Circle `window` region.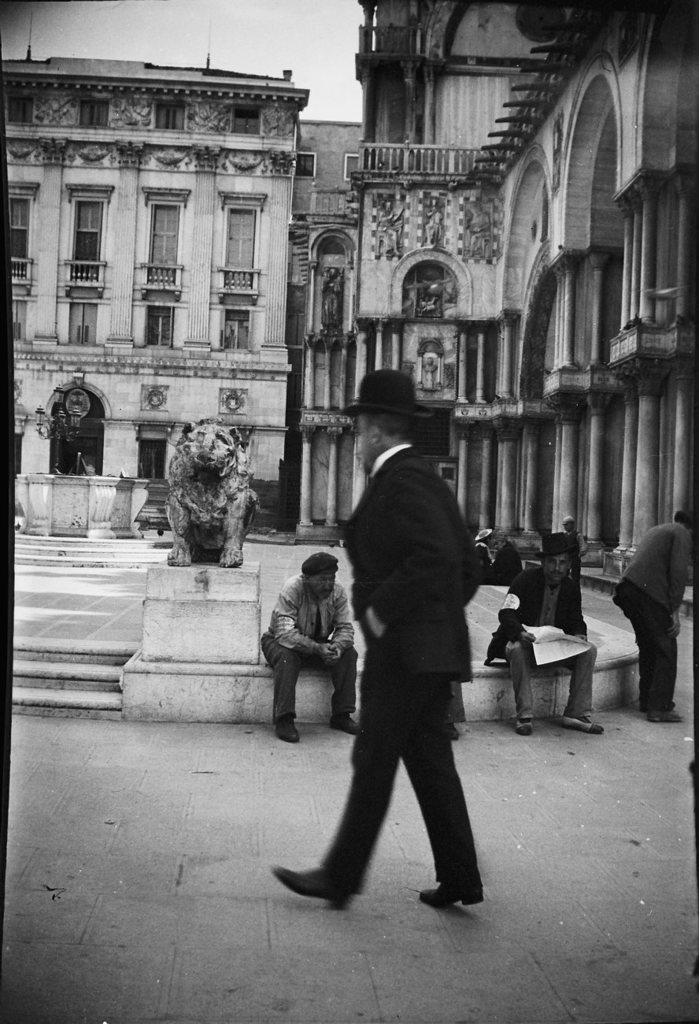
Region: (x1=235, y1=107, x2=259, y2=135).
